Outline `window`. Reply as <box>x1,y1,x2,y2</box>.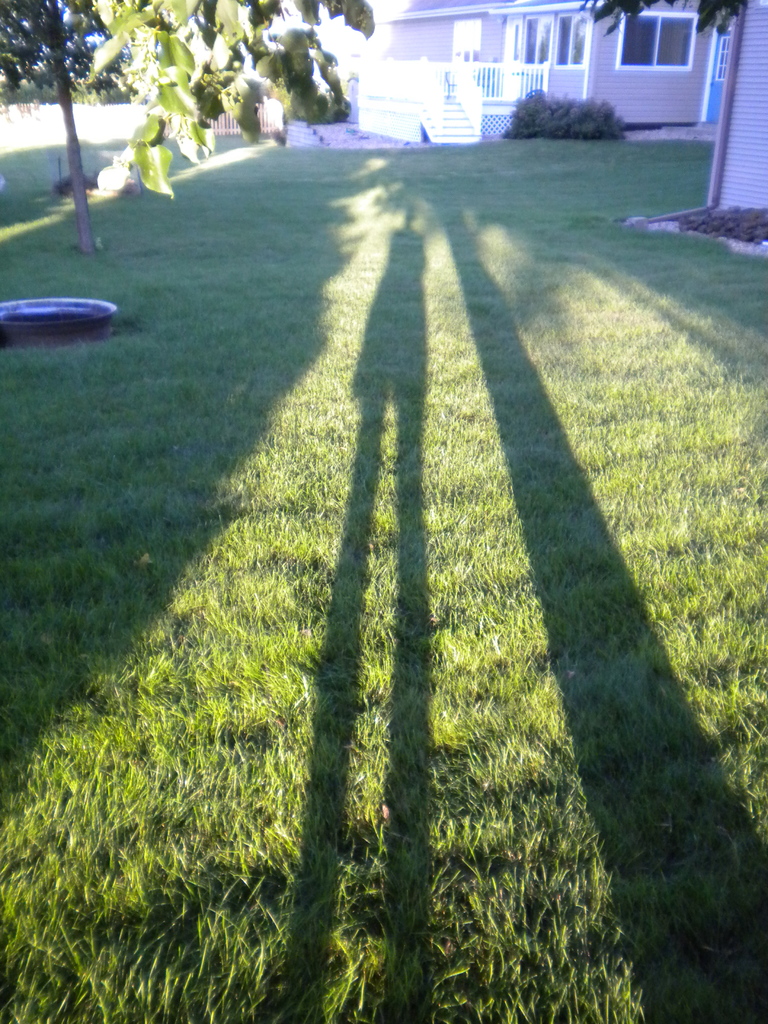
<box>719,31,733,80</box>.
